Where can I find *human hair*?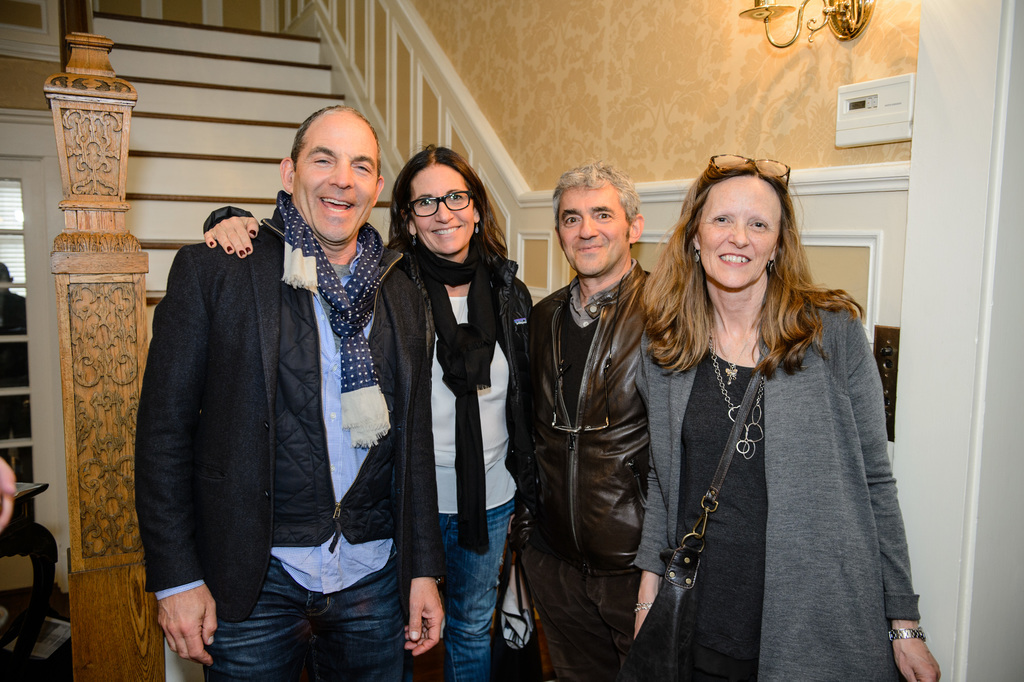
You can find it at select_region(289, 104, 381, 190).
